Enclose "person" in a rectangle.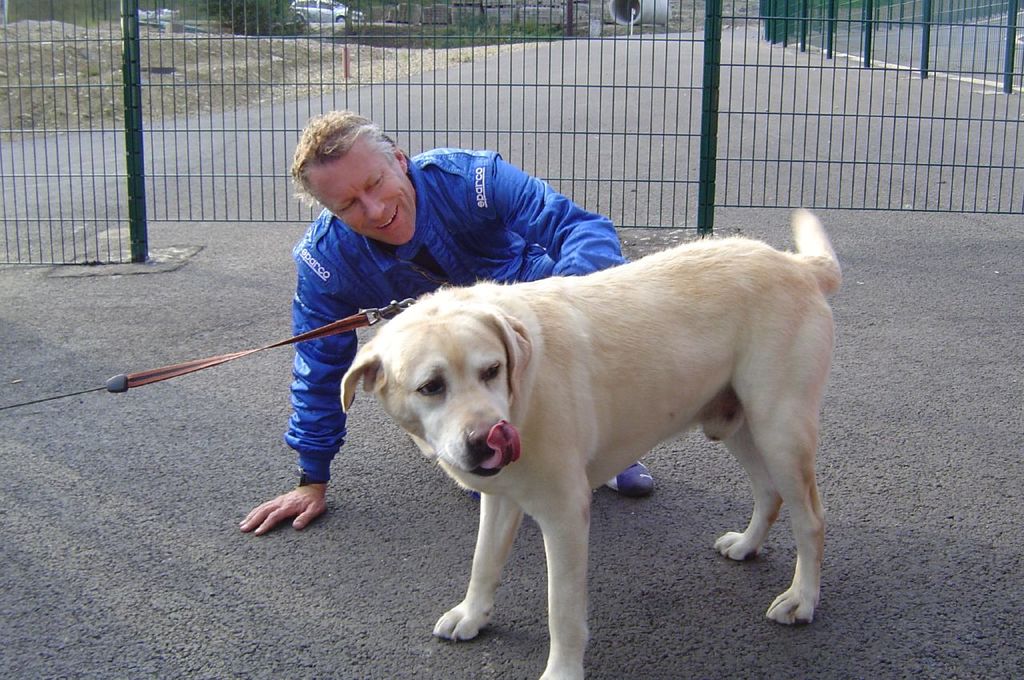
(233, 108, 667, 553).
